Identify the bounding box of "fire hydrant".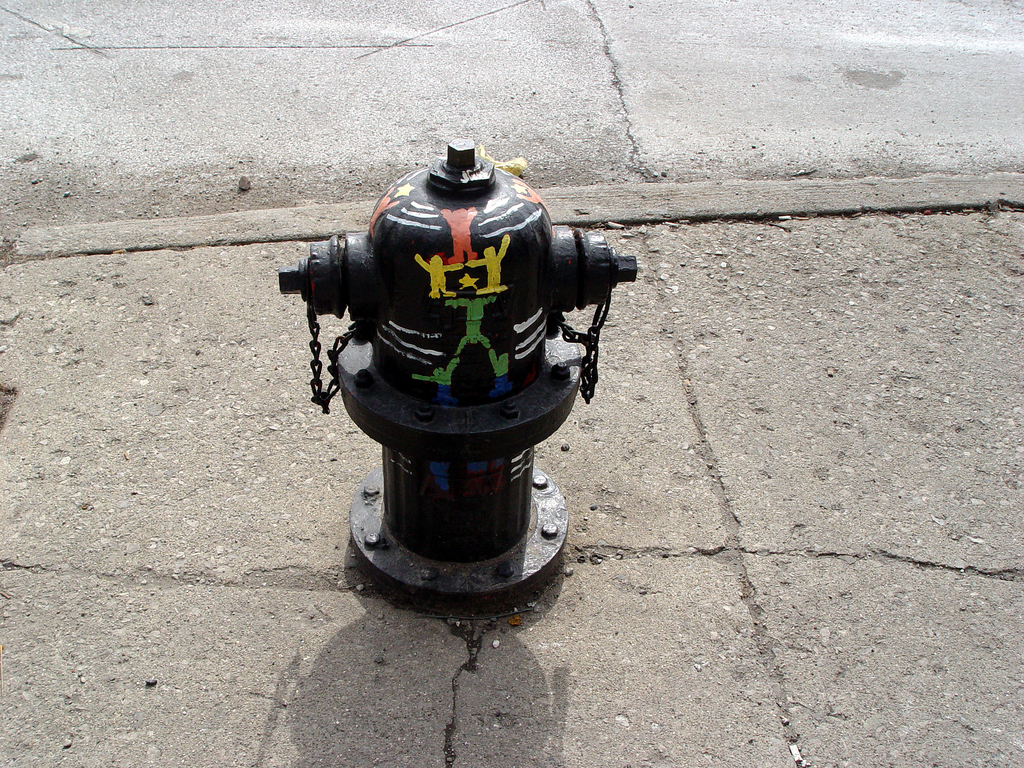
278, 137, 639, 617.
